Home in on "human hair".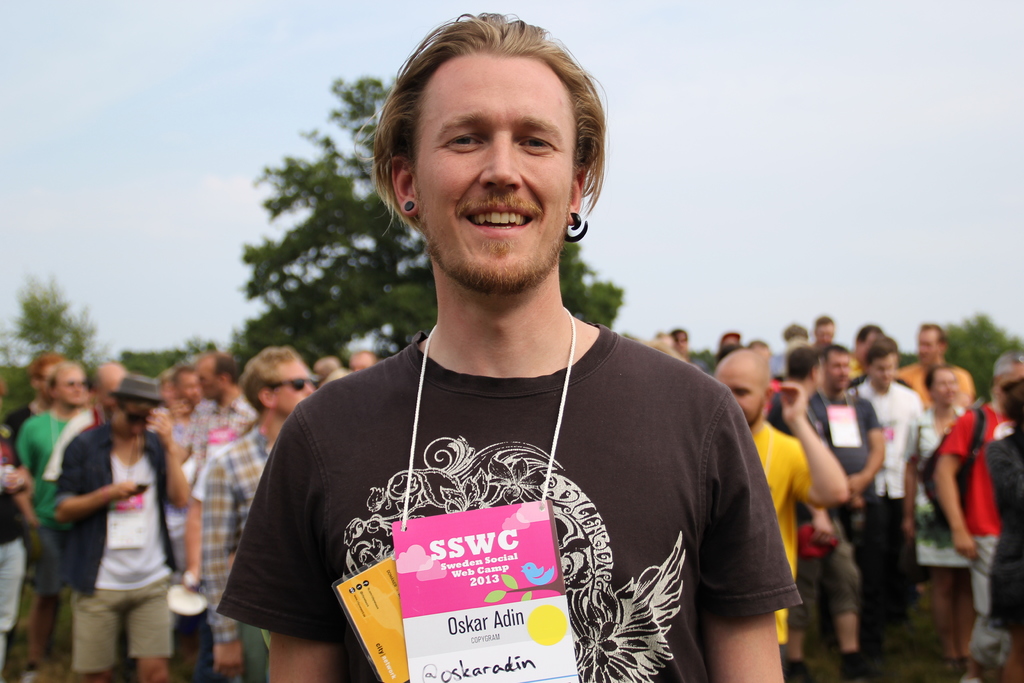
Homed in at select_region(915, 322, 947, 344).
